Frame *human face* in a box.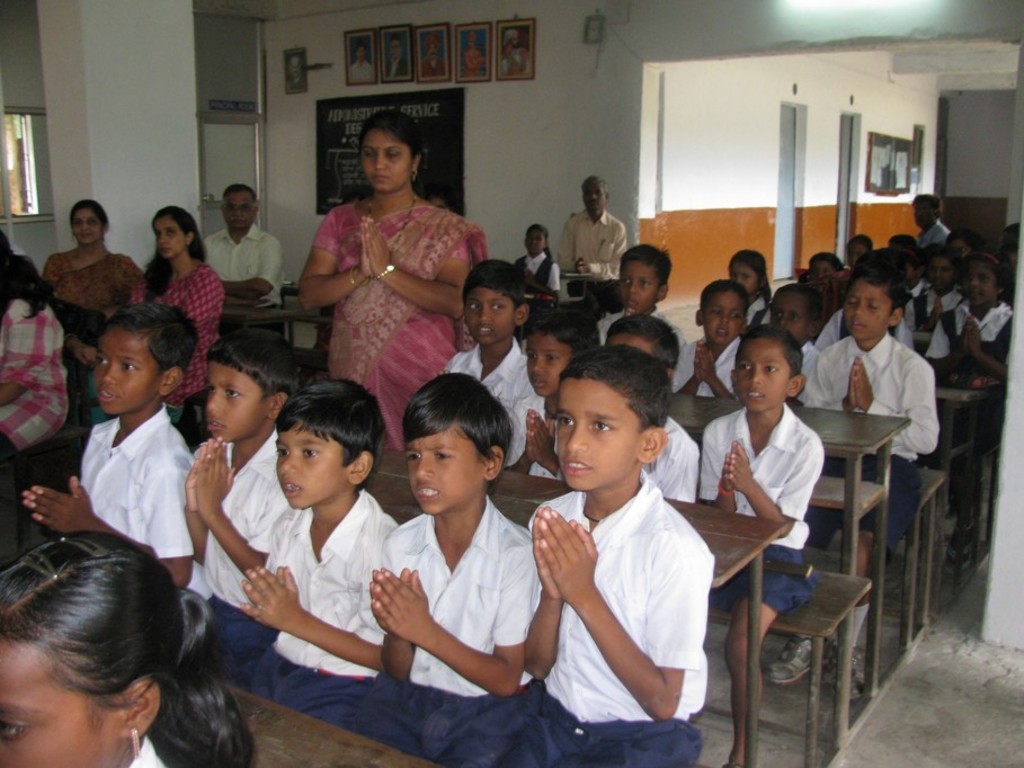
(left=620, top=258, right=658, bottom=313).
